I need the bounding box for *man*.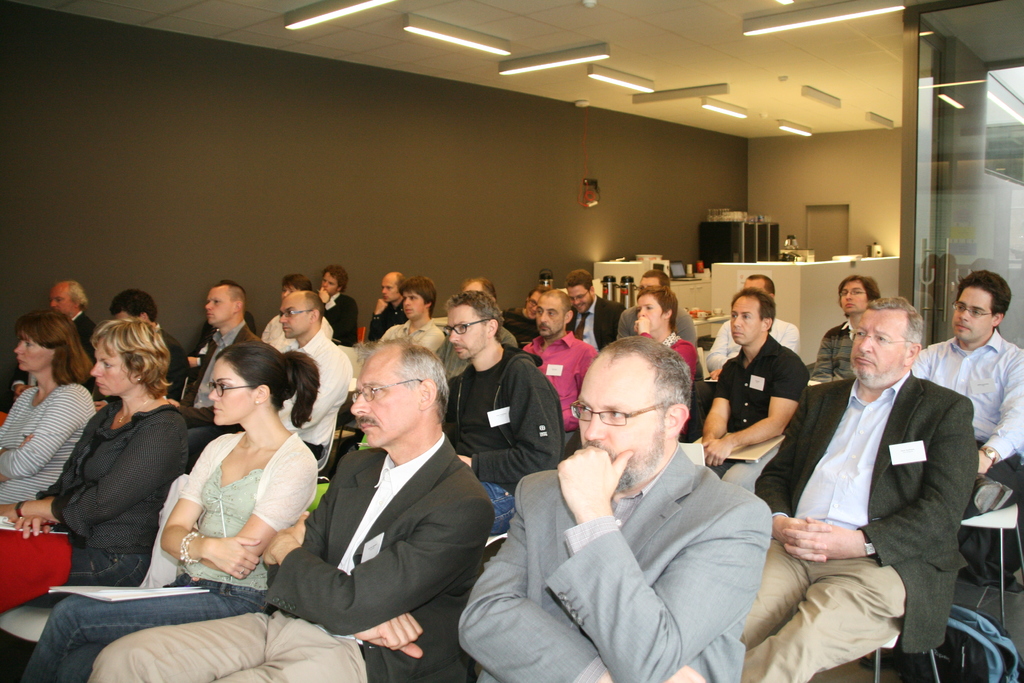
Here it is: {"left": 280, "top": 292, "right": 349, "bottom": 462}.
